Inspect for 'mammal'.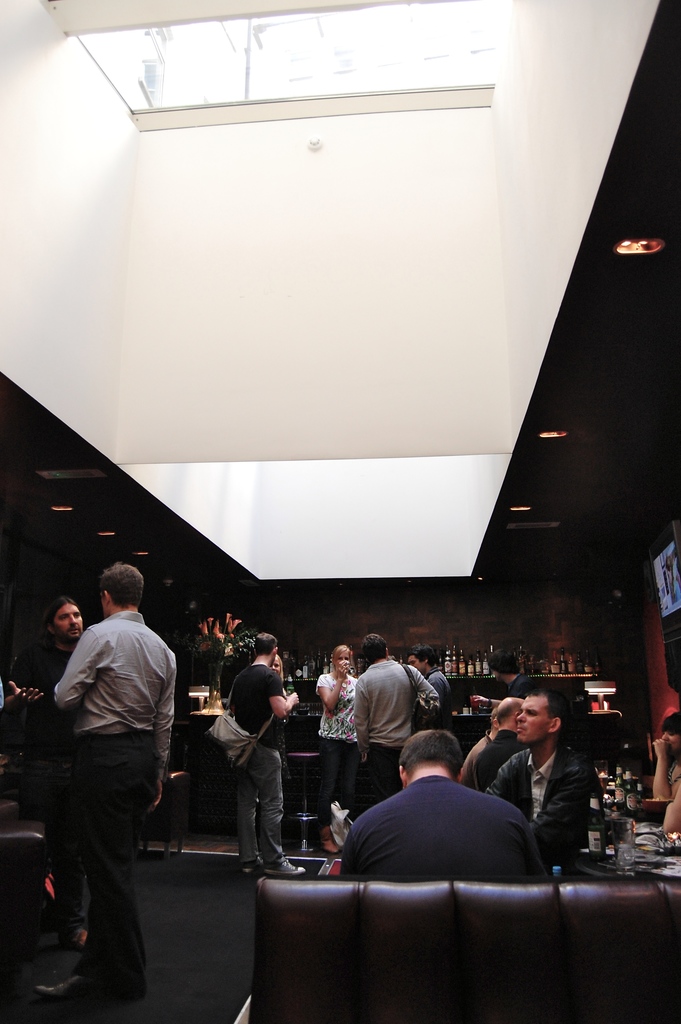
Inspection: left=35, top=566, right=183, bottom=1011.
